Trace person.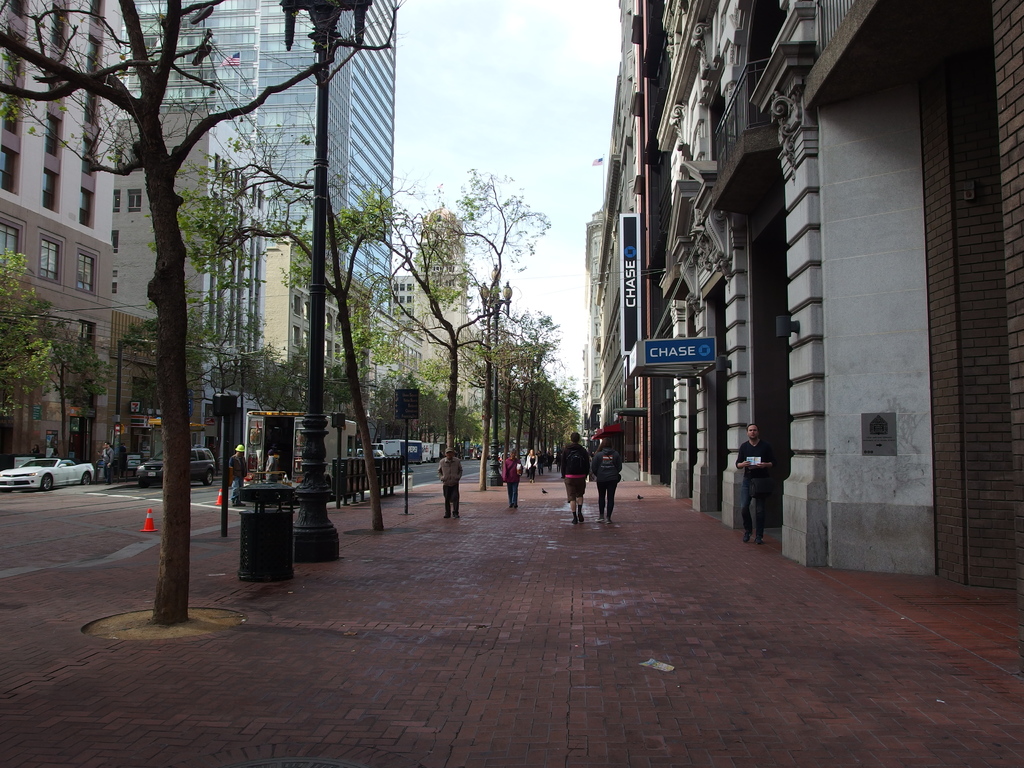
Traced to left=593, top=434, right=624, bottom=525.
